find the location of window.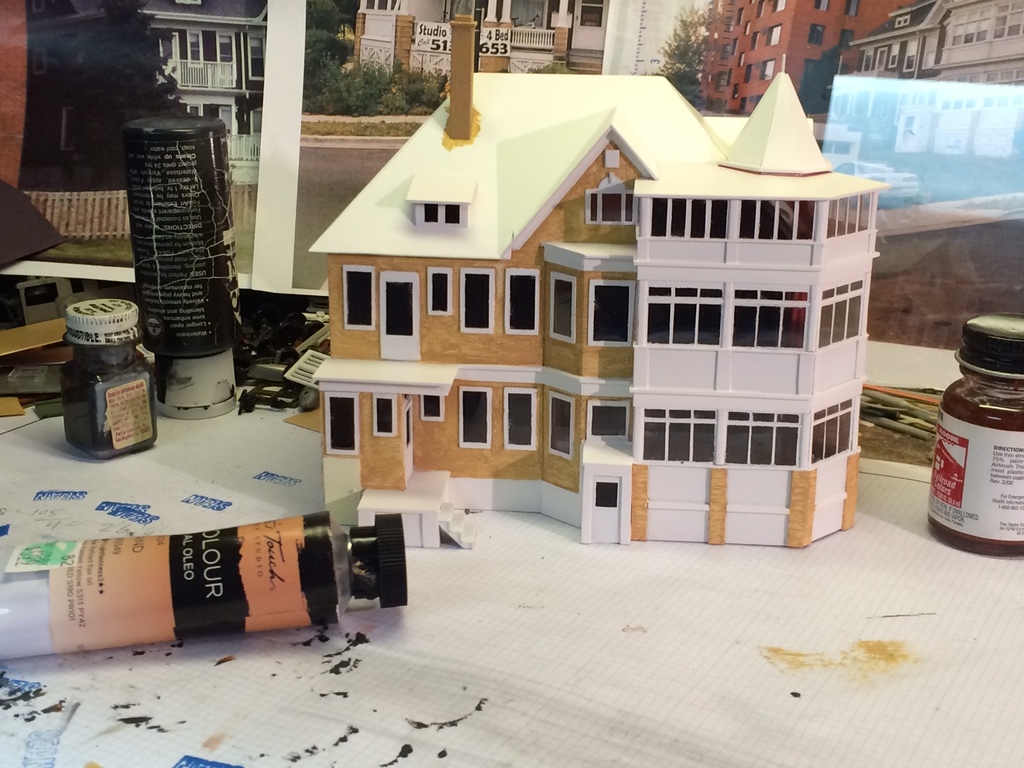
Location: x1=382 y1=278 x2=418 y2=357.
